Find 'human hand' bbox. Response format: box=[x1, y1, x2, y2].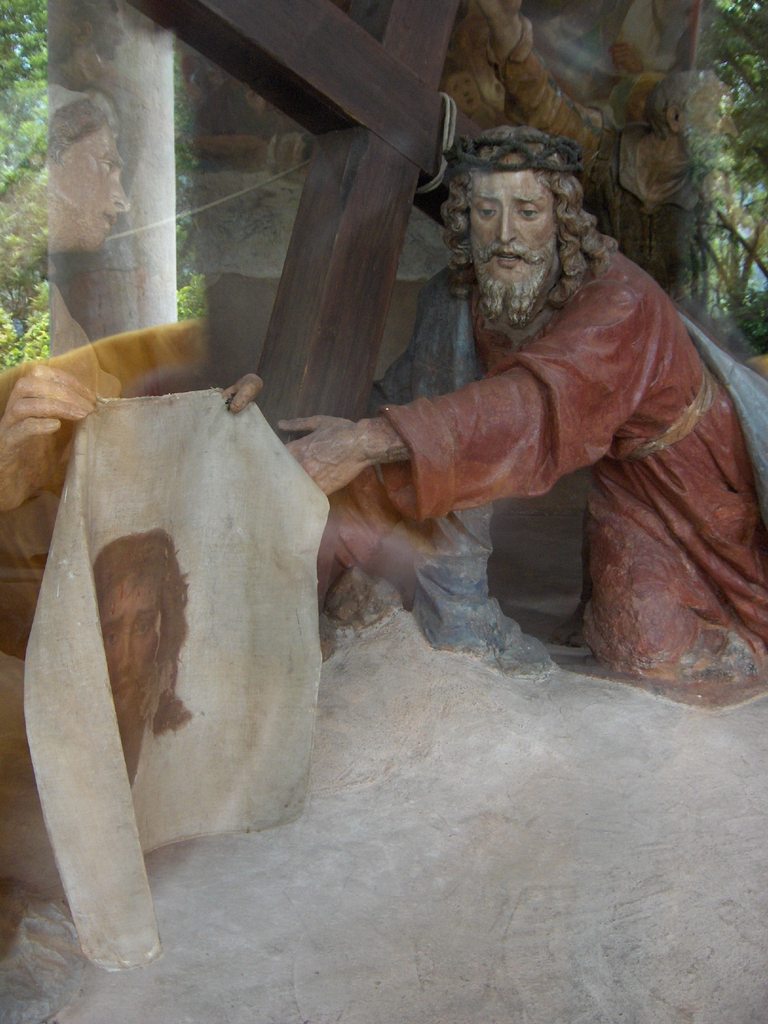
box=[0, 358, 95, 514].
